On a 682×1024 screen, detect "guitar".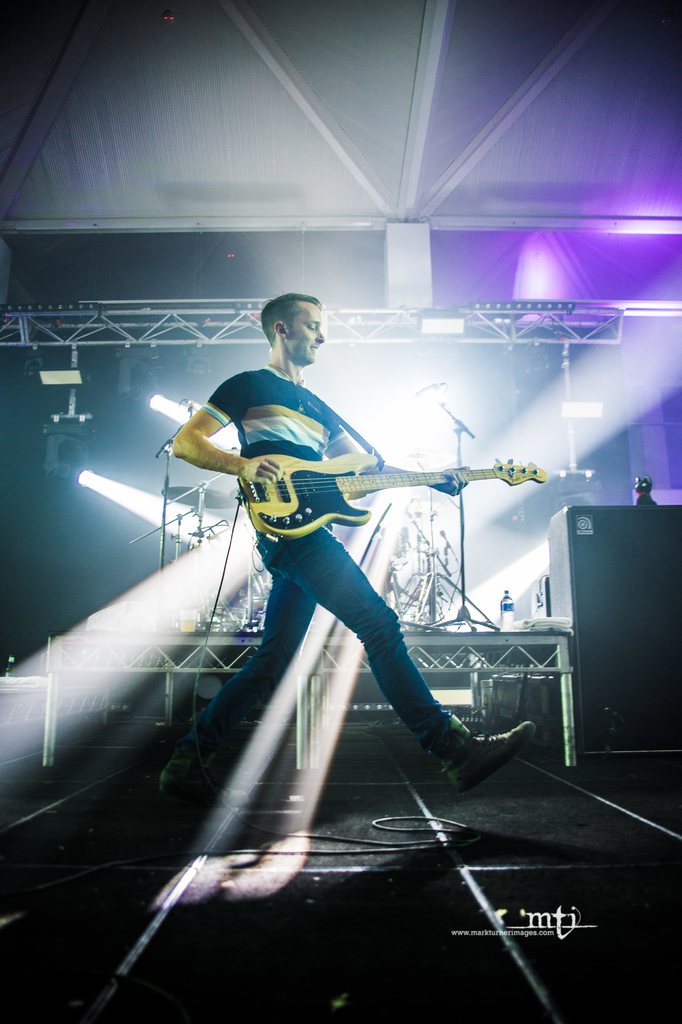
<bbox>234, 453, 546, 543</bbox>.
